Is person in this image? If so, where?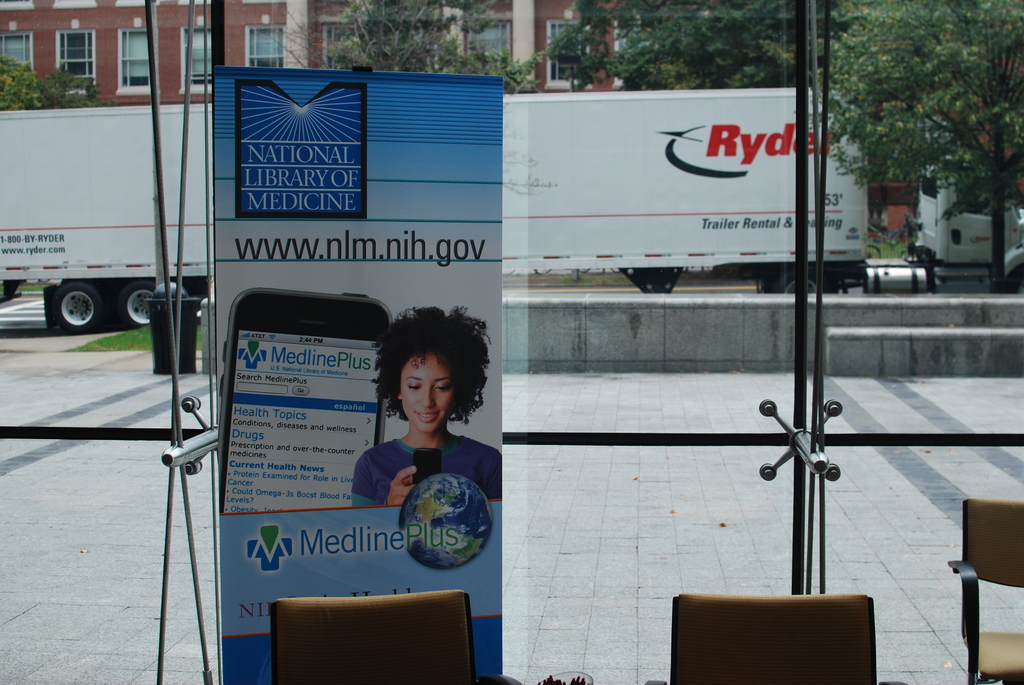
Yes, at 347,299,504,516.
